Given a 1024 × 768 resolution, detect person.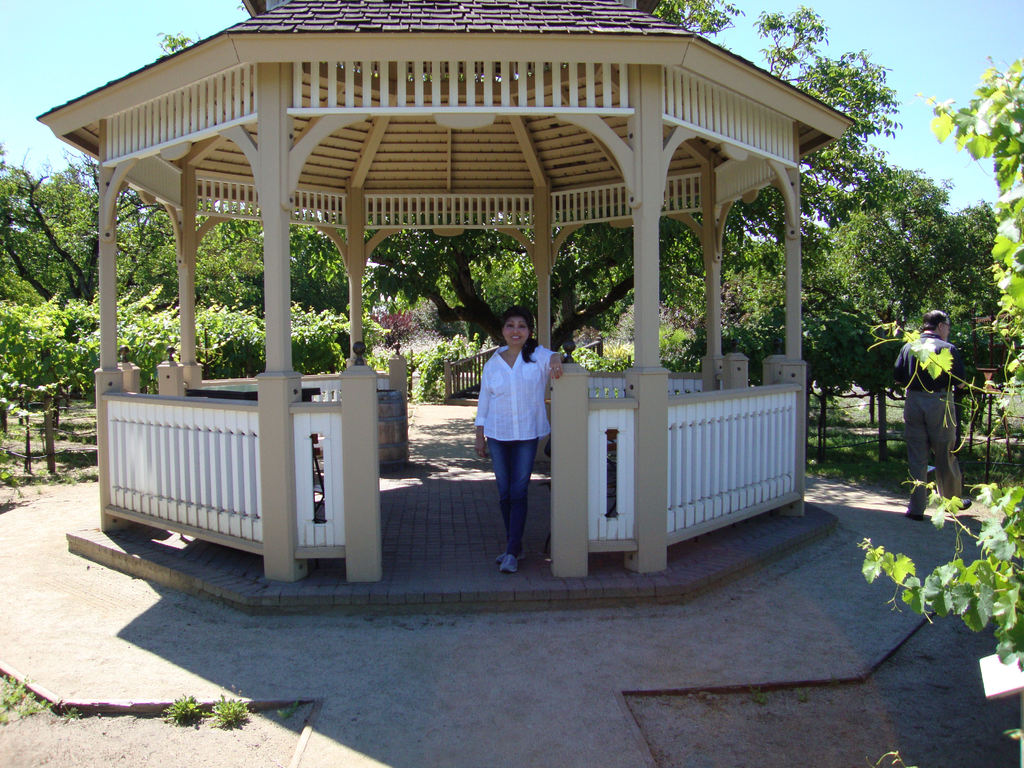
892, 308, 971, 521.
